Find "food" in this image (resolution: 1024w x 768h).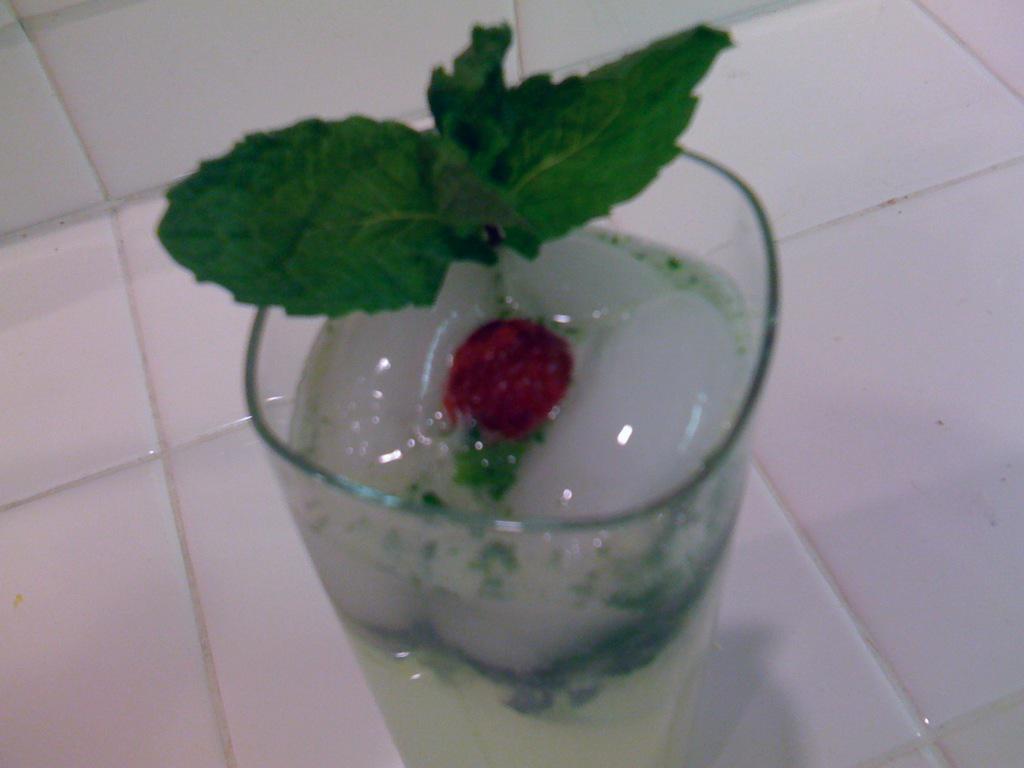
bbox=(425, 298, 583, 461).
